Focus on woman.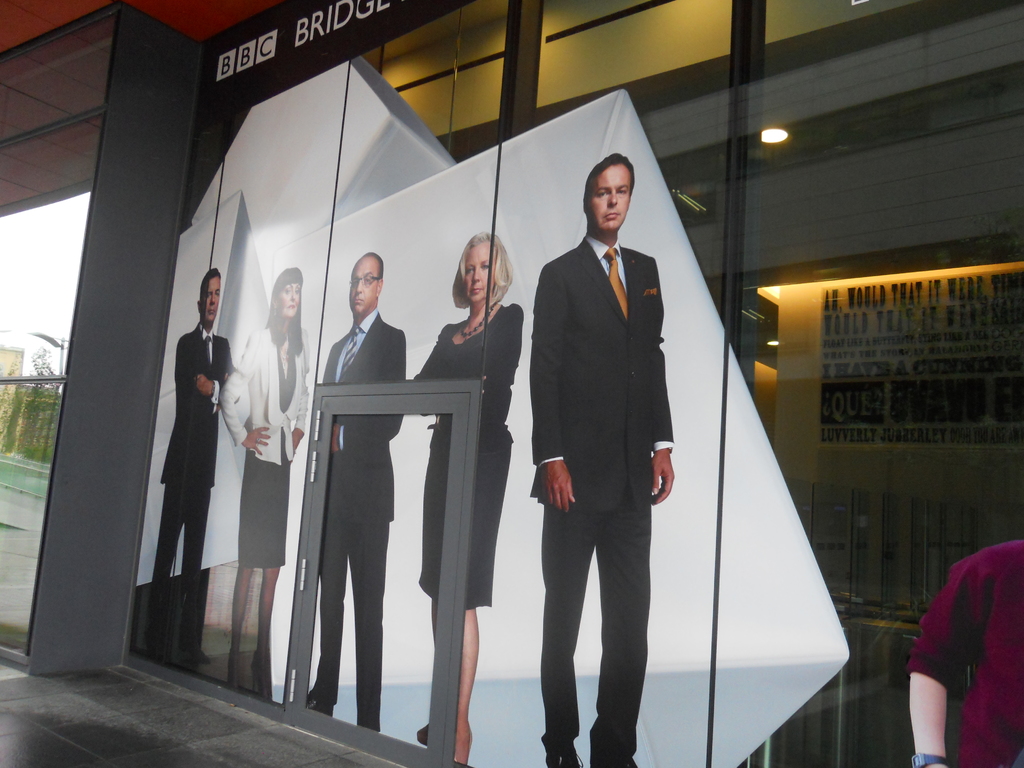
Focused at left=412, top=235, right=523, bottom=767.
